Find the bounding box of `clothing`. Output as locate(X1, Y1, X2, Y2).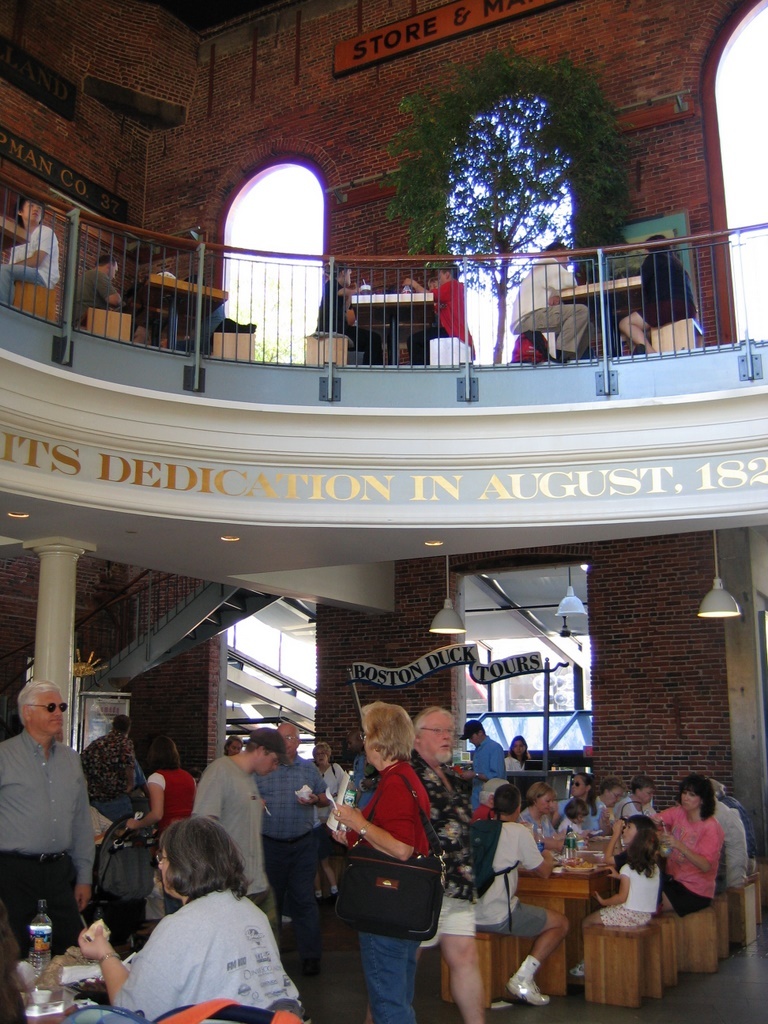
locate(341, 756, 435, 855).
